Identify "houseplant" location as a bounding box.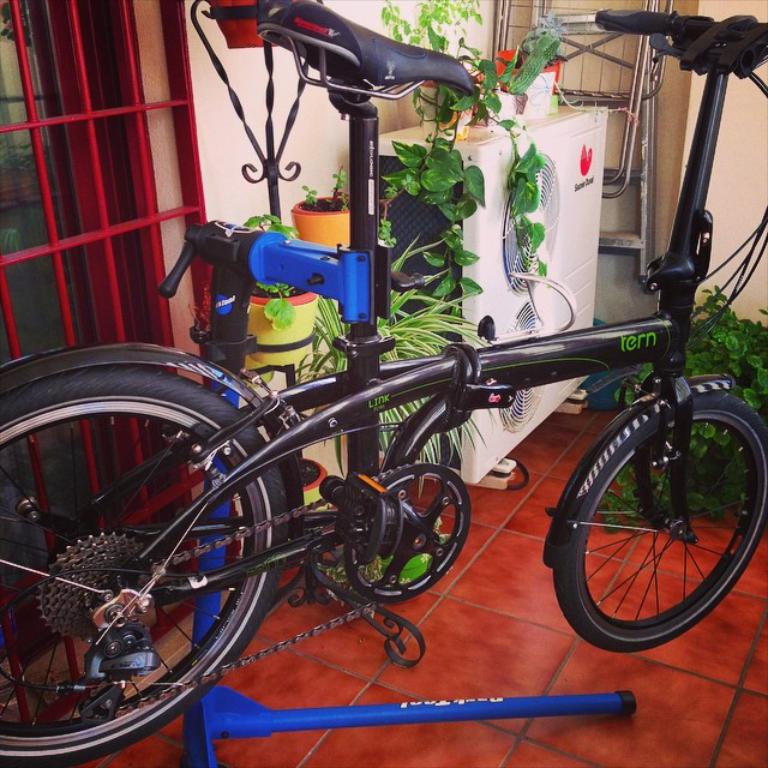
select_region(284, 168, 365, 247).
